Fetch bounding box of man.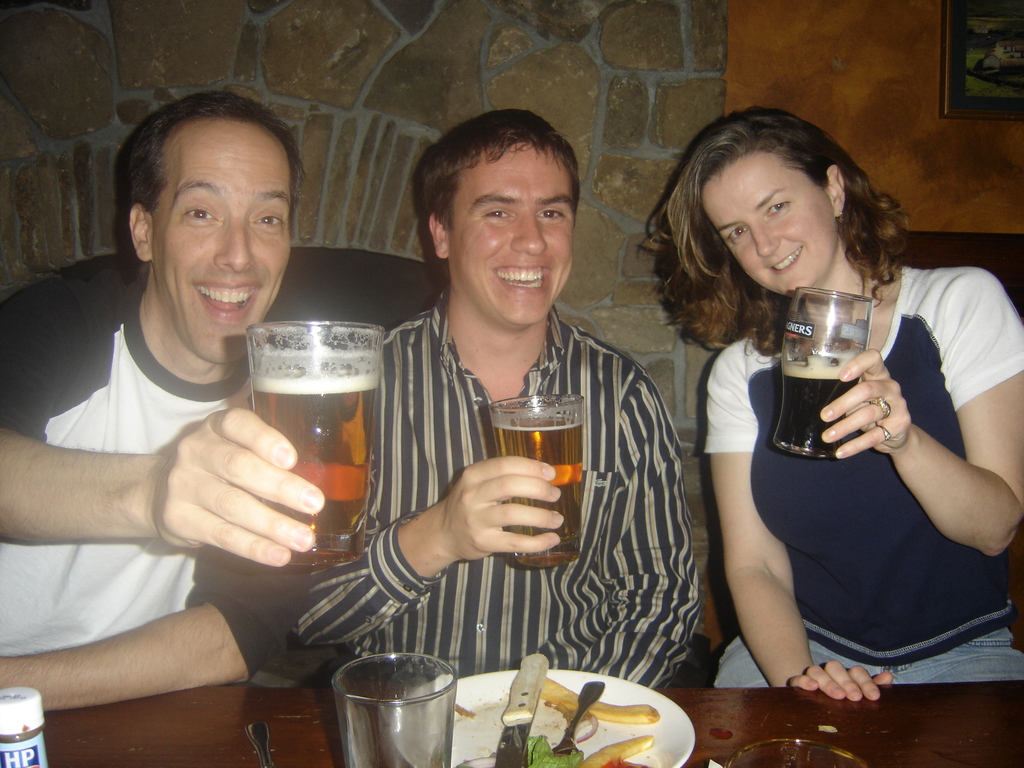
Bbox: {"x1": 13, "y1": 112, "x2": 330, "y2": 637}.
